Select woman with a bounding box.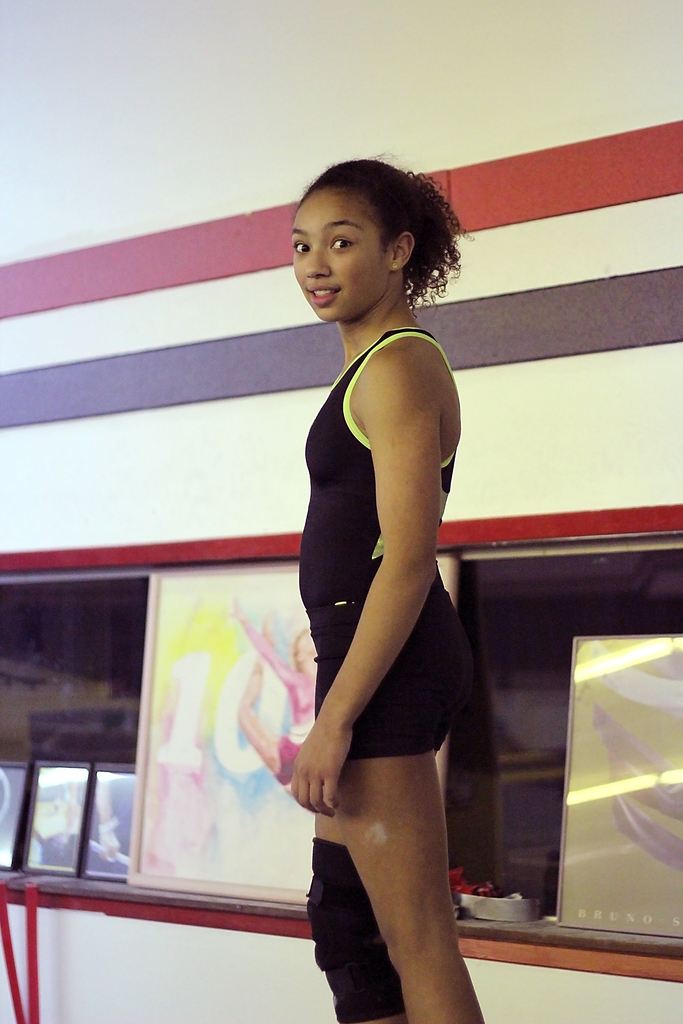
{"x1": 255, "y1": 342, "x2": 506, "y2": 1010}.
